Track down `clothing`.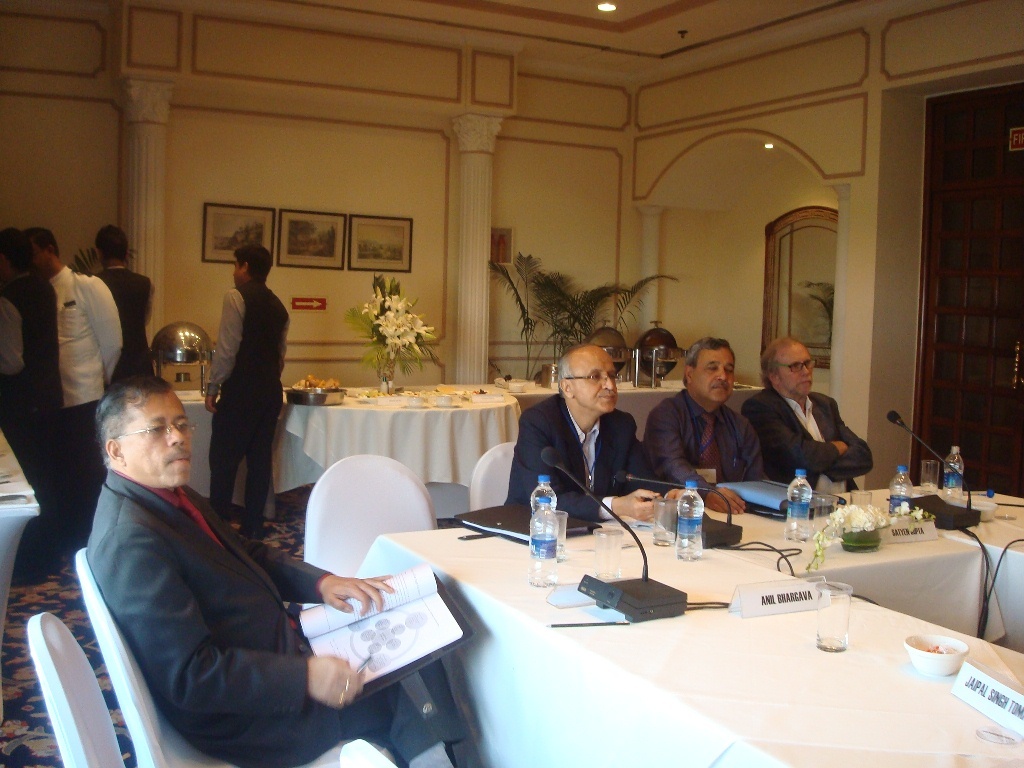
Tracked to [x1=59, y1=401, x2=403, y2=758].
